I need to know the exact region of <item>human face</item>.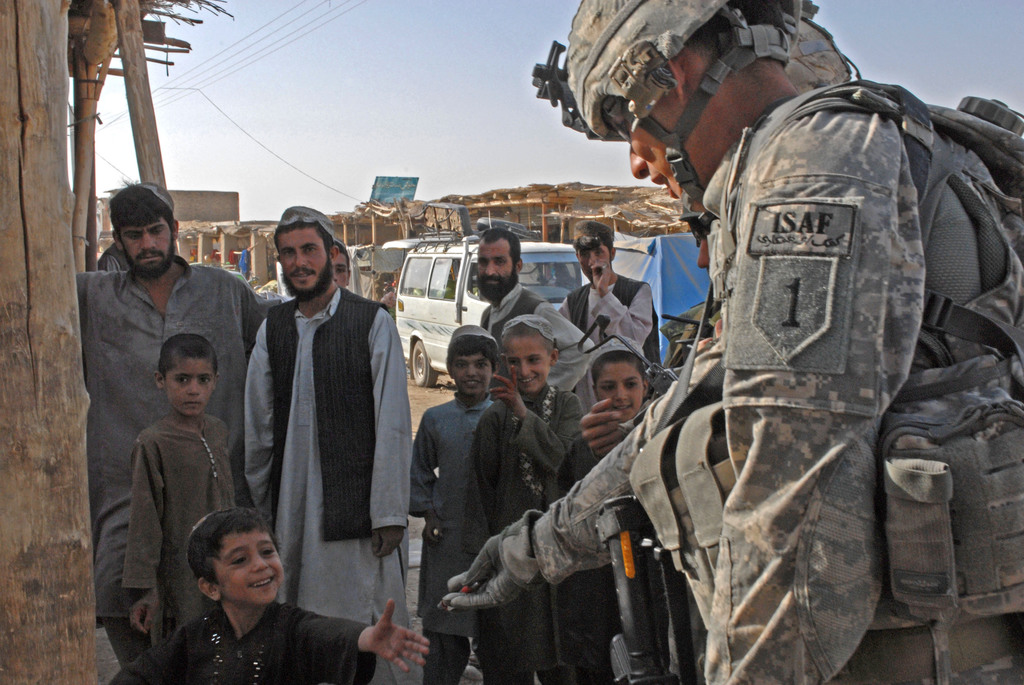
Region: bbox=[277, 231, 326, 291].
